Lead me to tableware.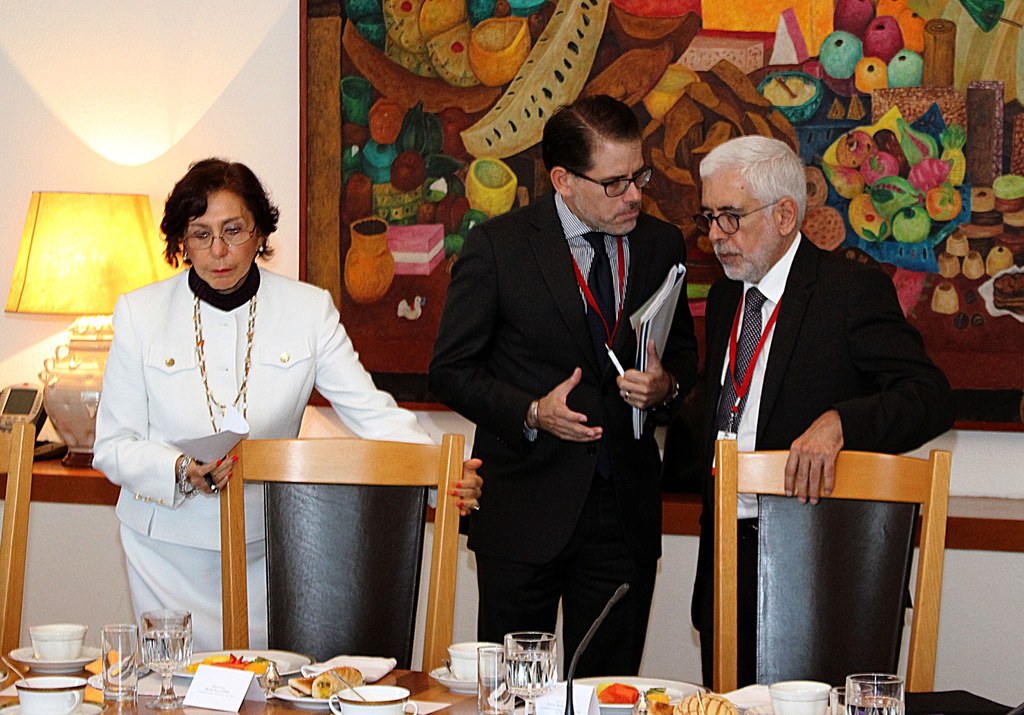
Lead to {"x1": 445, "y1": 642, "x2": 501, "y2": 684}.
